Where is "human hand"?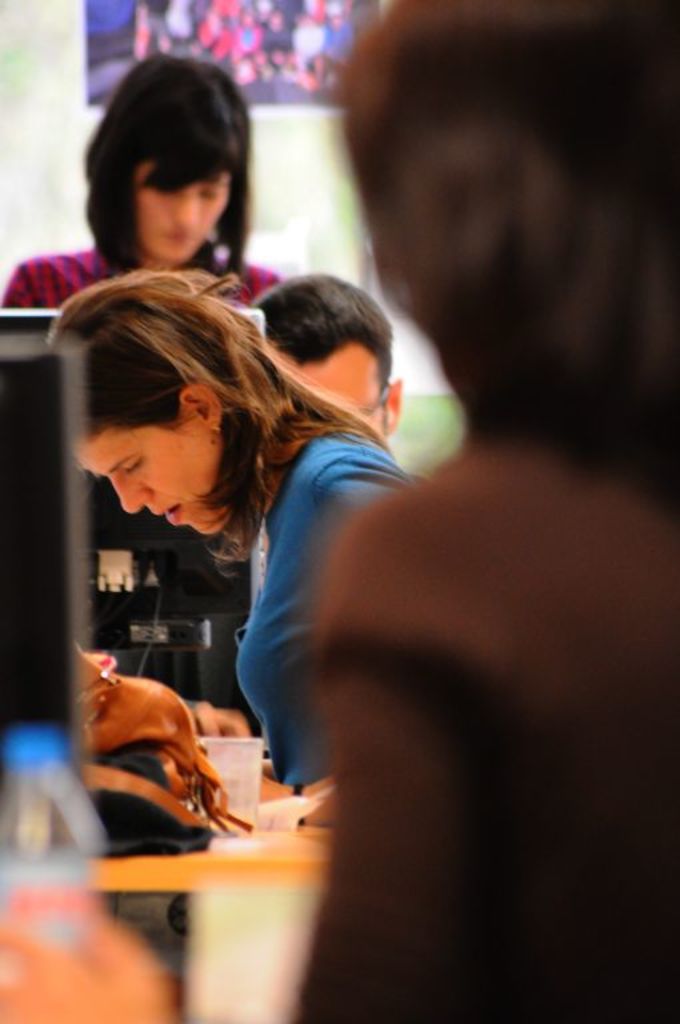
{"x1": 0, "y1": 885, "x2": 173, "y2": 1023}.
